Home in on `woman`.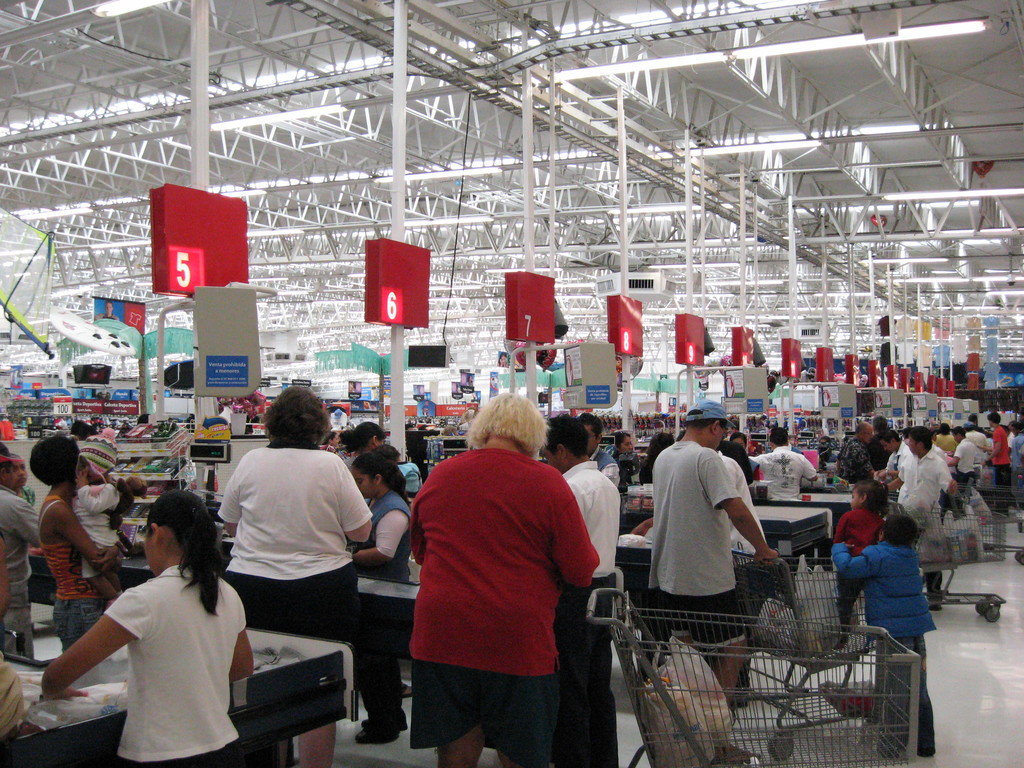
Homed in at x1=340, y1=428, x2=353, y2=447.
